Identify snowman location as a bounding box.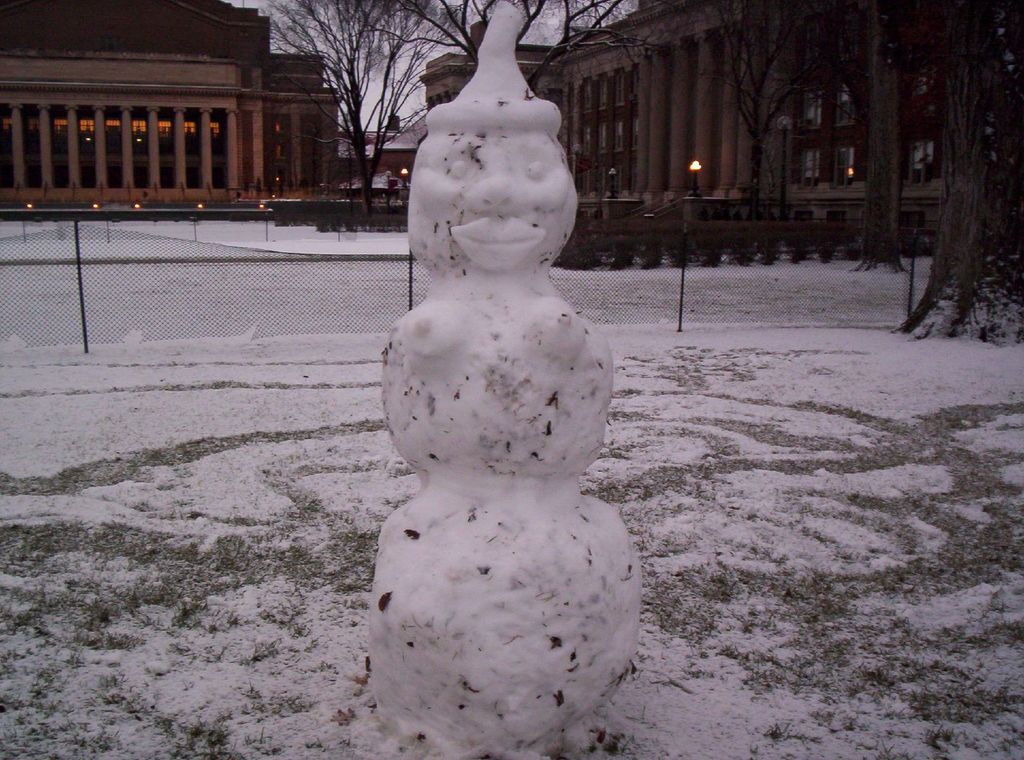
region(363, 77, 659, 720).
